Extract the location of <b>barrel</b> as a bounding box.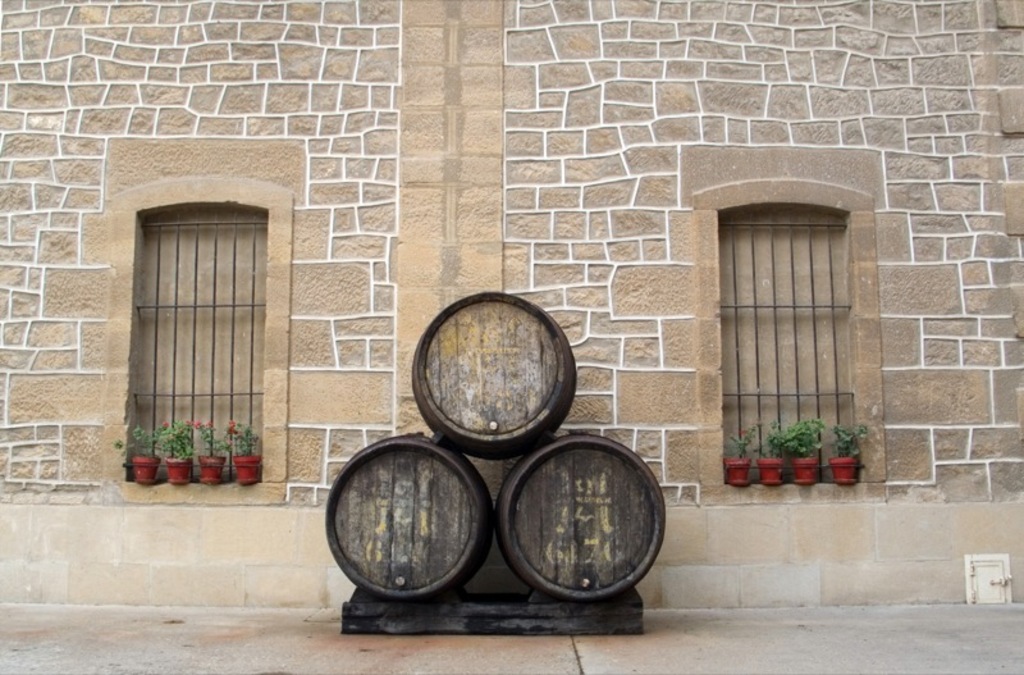
bbox=(500, 434, 669, 596).
